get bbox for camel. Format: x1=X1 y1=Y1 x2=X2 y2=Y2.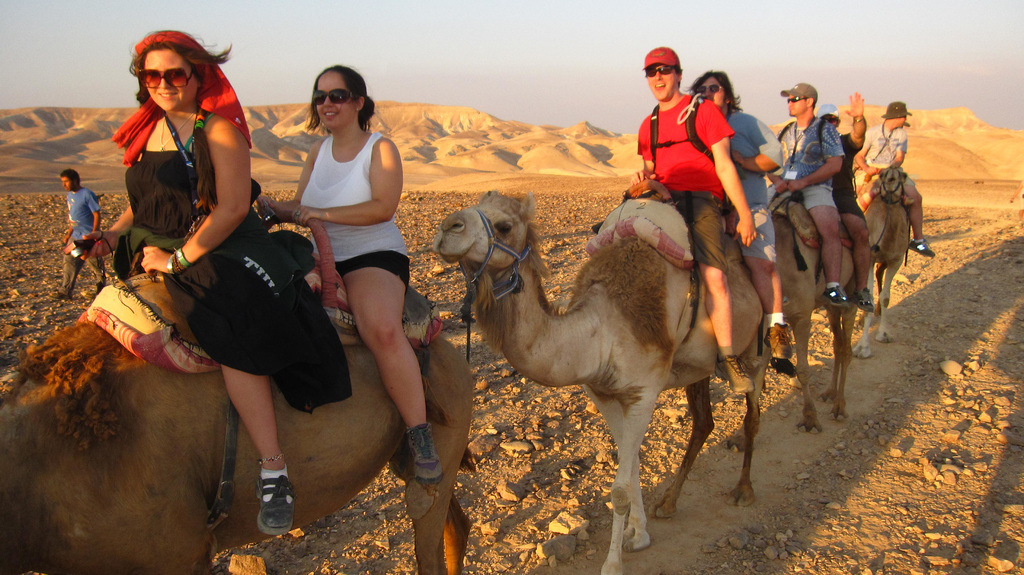
x1=431 y1=188 x2=770 y2=574.
